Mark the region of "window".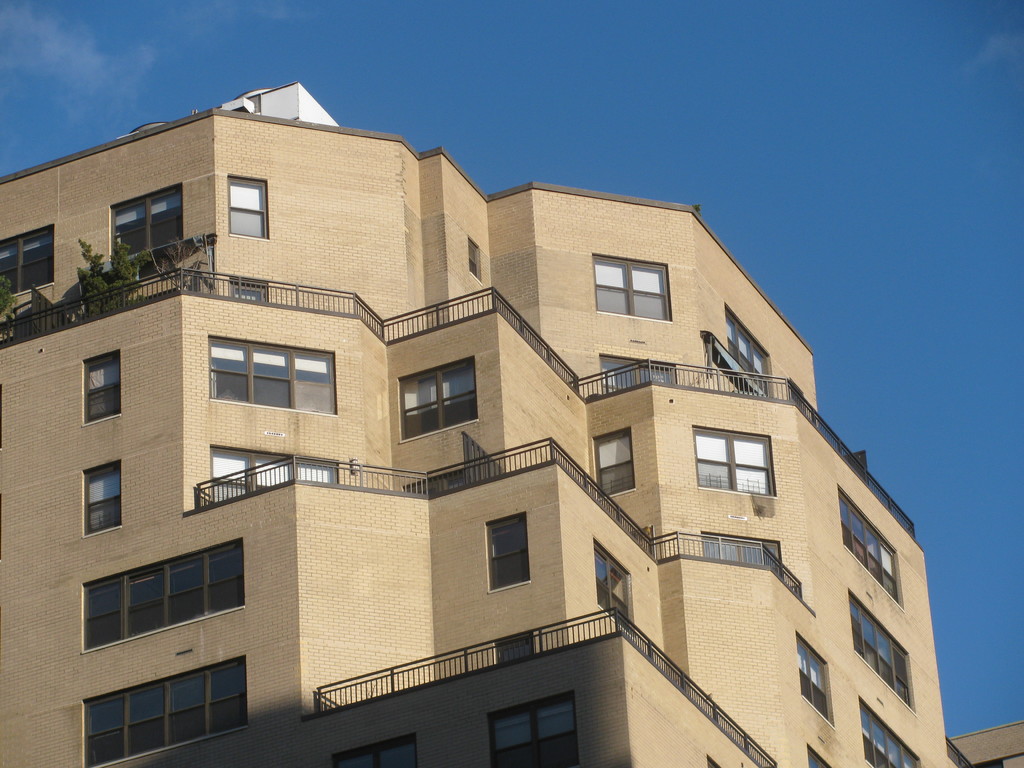
Region: bbox=[705, 529, 781, 582].
